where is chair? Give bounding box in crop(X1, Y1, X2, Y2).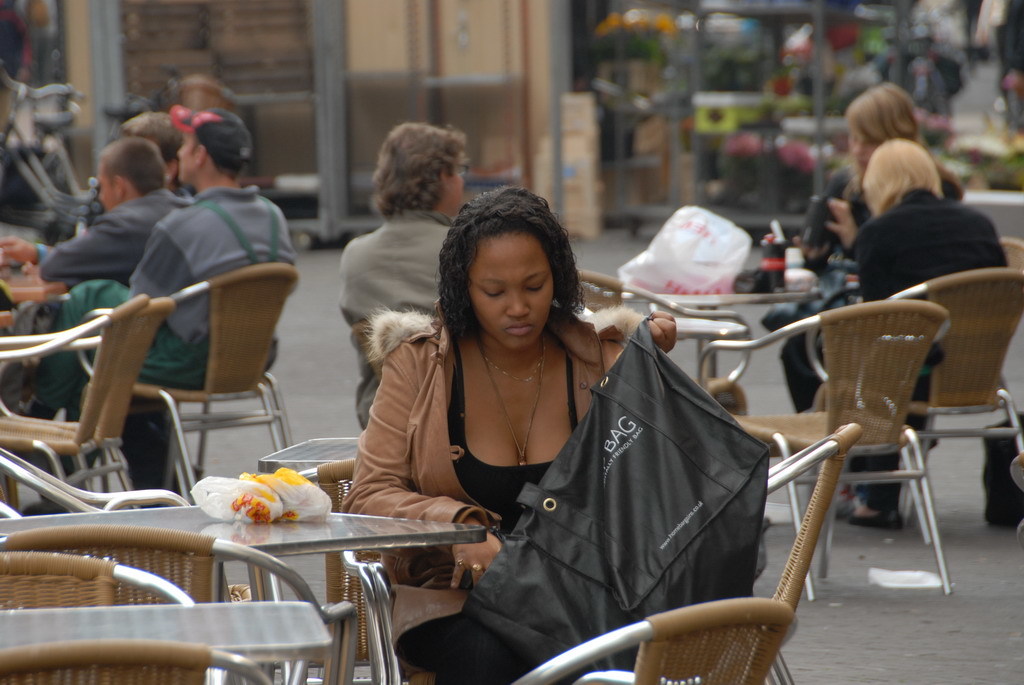
crop(0, 549, 196, 607).
